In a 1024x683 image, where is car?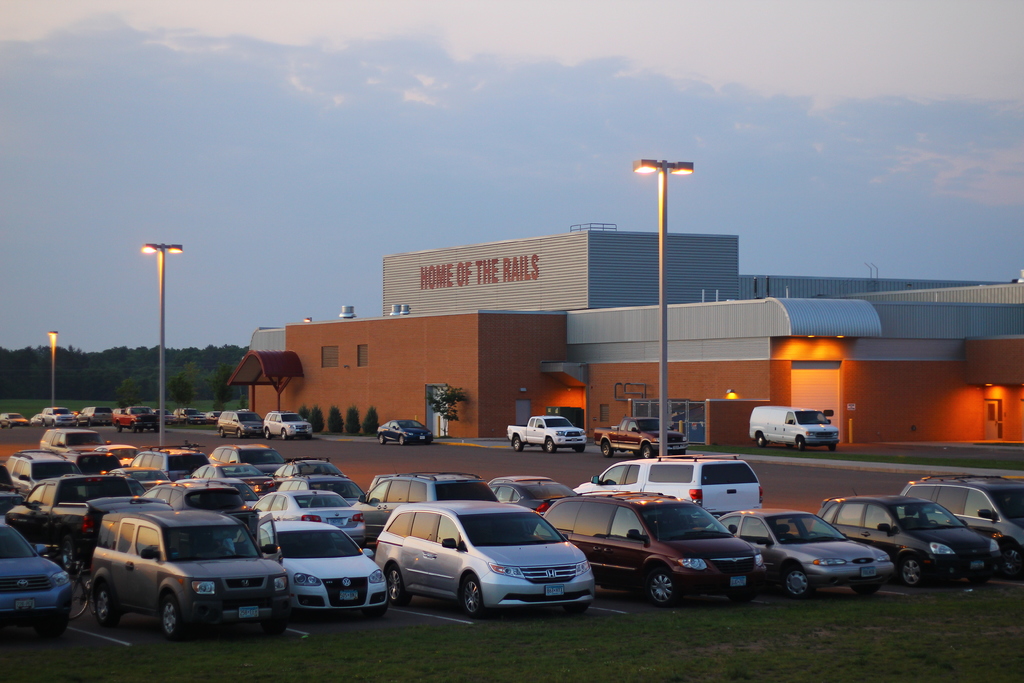
268, 518, 392, 616.
